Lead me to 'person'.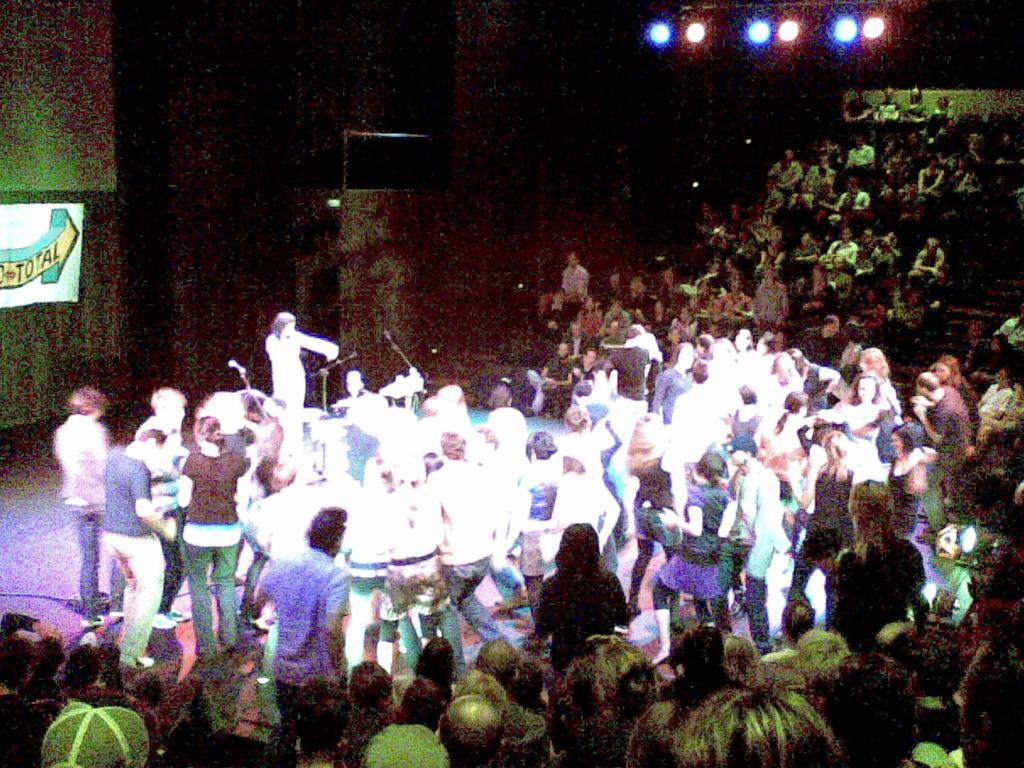
Lead to box(830, 476, 956, 650).
